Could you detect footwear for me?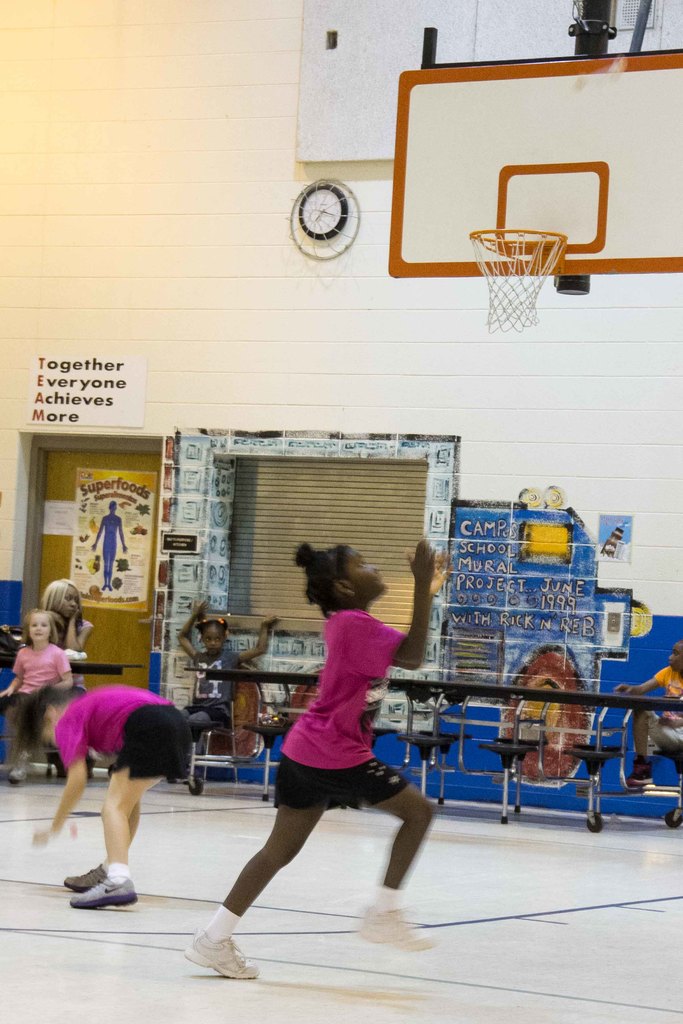
Detection result: left=182, top=921, right=263, bottom=984.
